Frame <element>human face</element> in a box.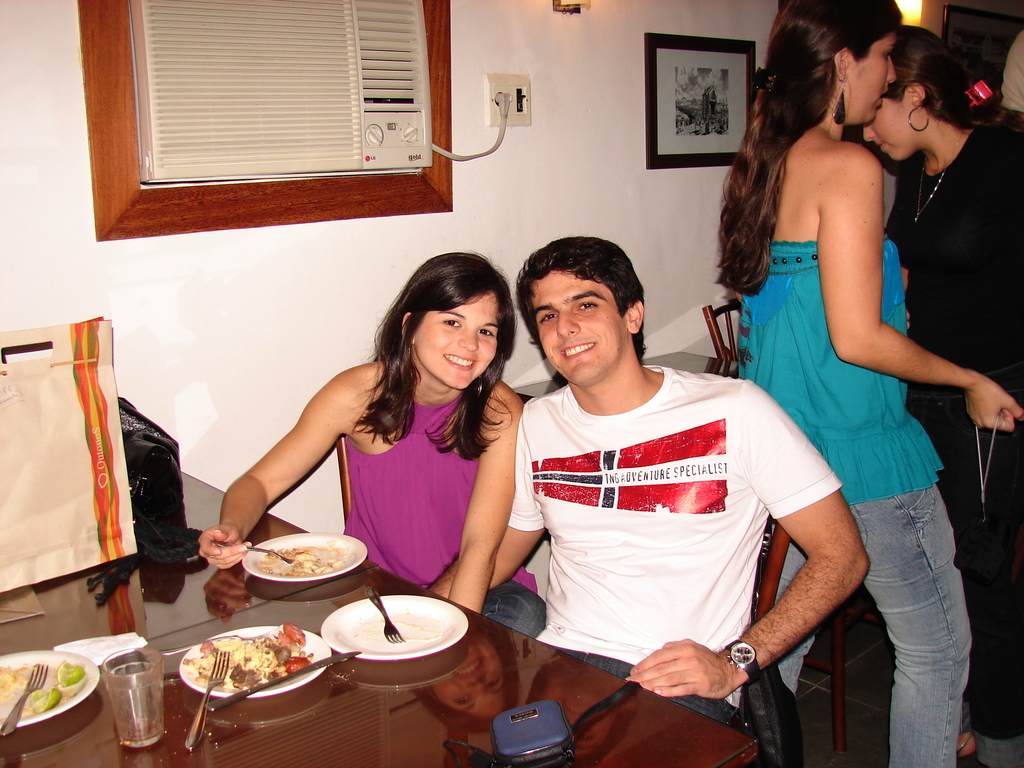
[x1=860, y1=93, x2=922, y2=162].
